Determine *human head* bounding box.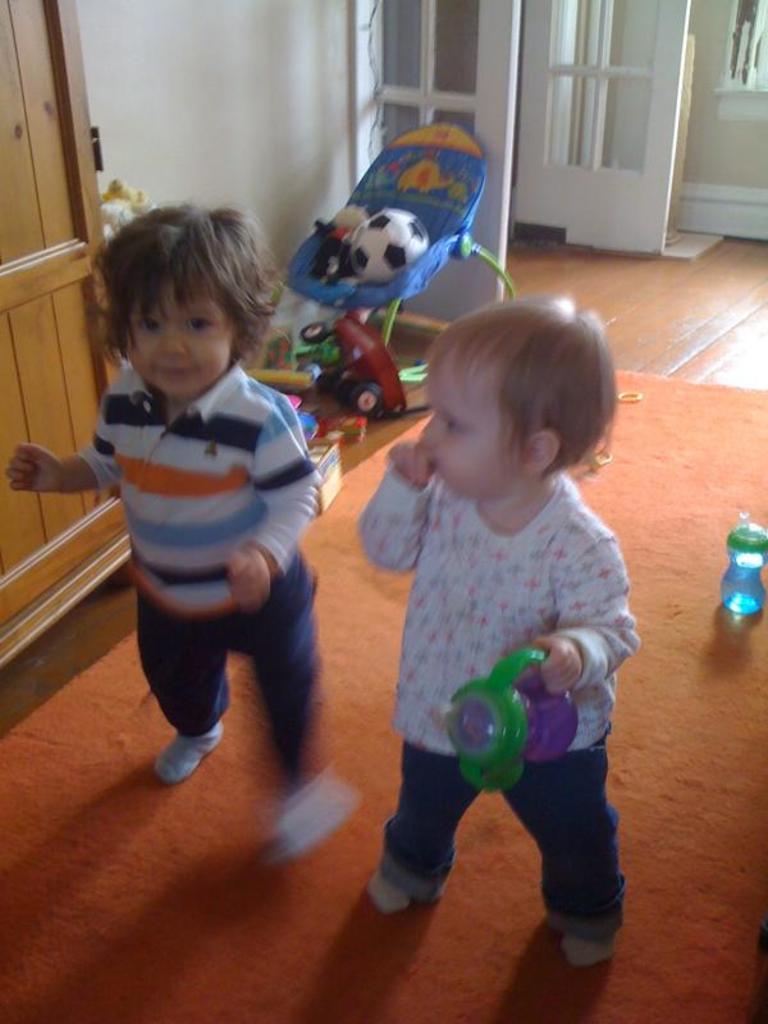
Determined: <region>392, 293, 628, 507</region>.
